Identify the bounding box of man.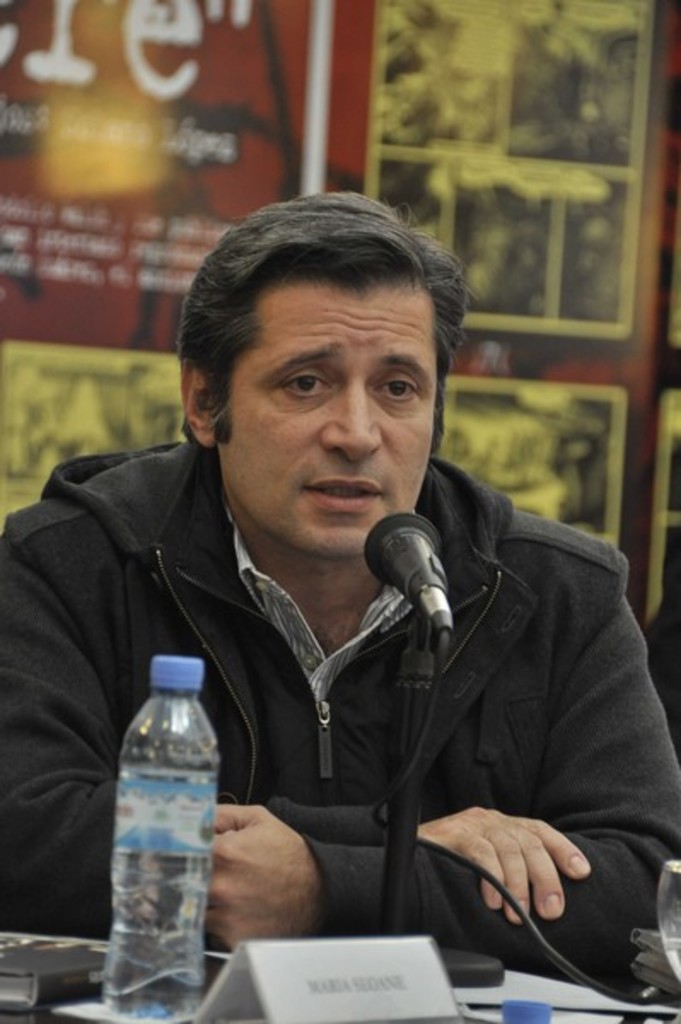
bbox(0, 196, 679, 1021).
